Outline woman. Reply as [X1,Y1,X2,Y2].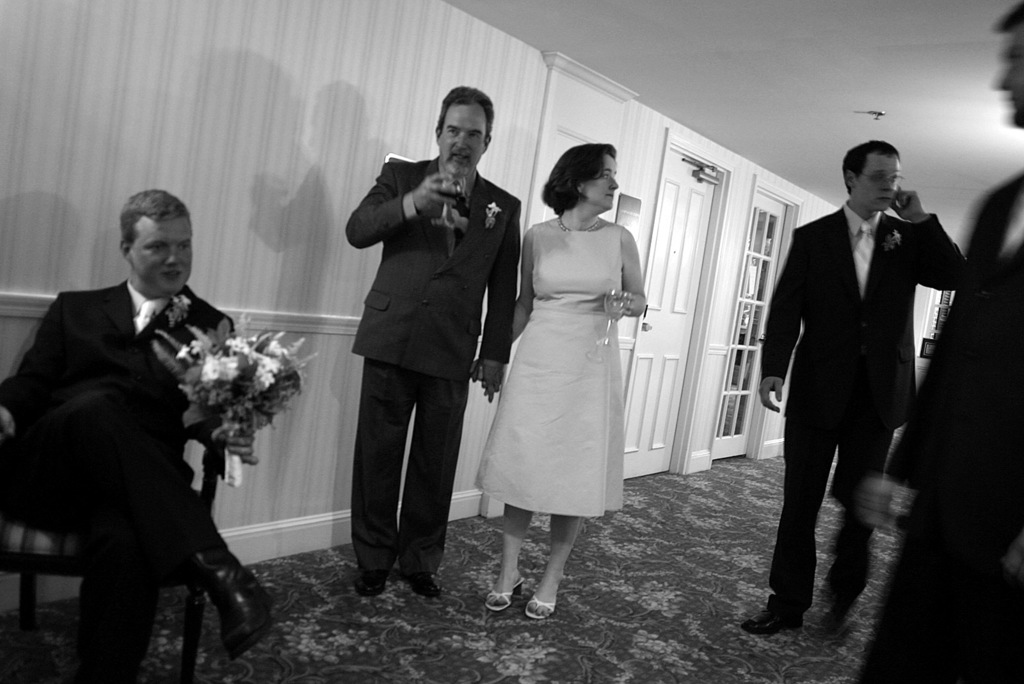
[476,151,654,596].
